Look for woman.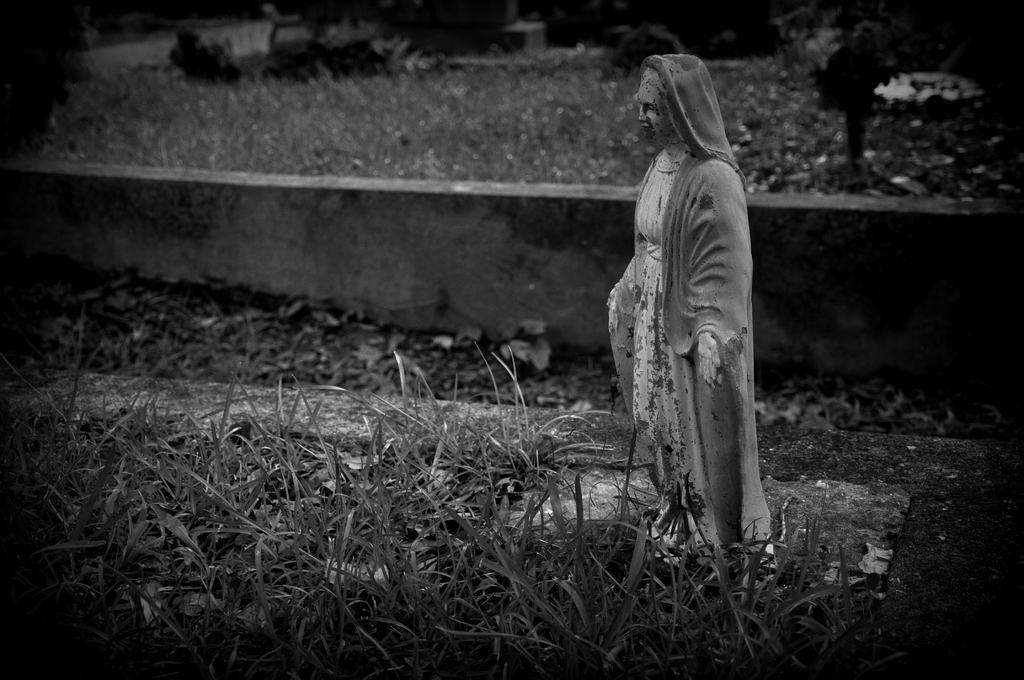
Found: rect(603, 49, 767, 559).
